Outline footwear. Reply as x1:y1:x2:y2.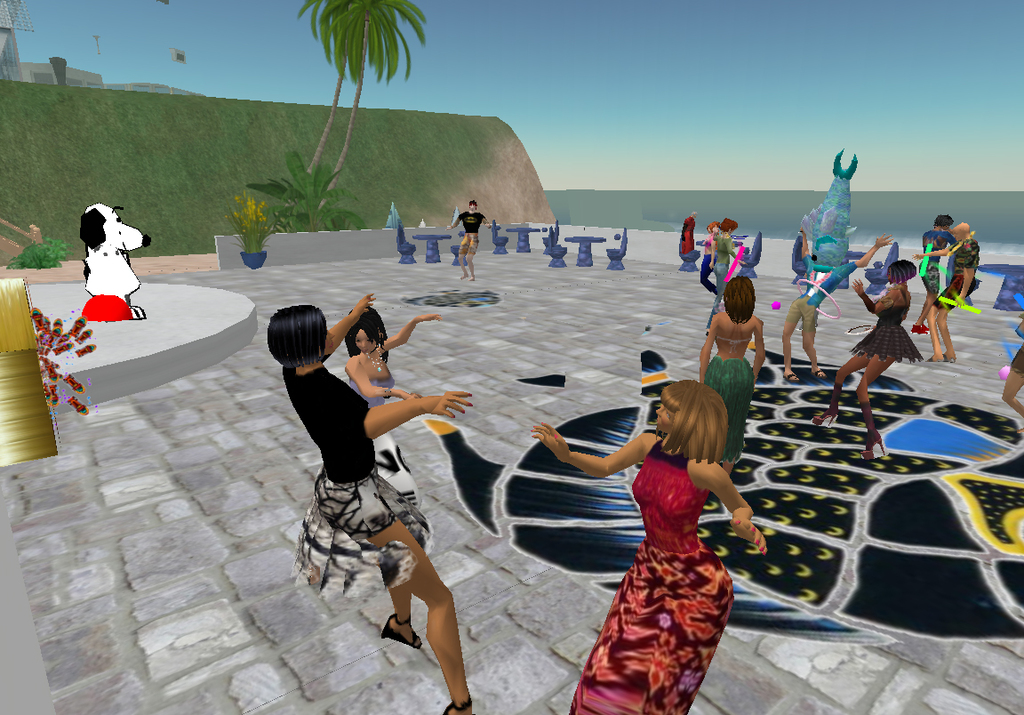
377:606:425:660.
